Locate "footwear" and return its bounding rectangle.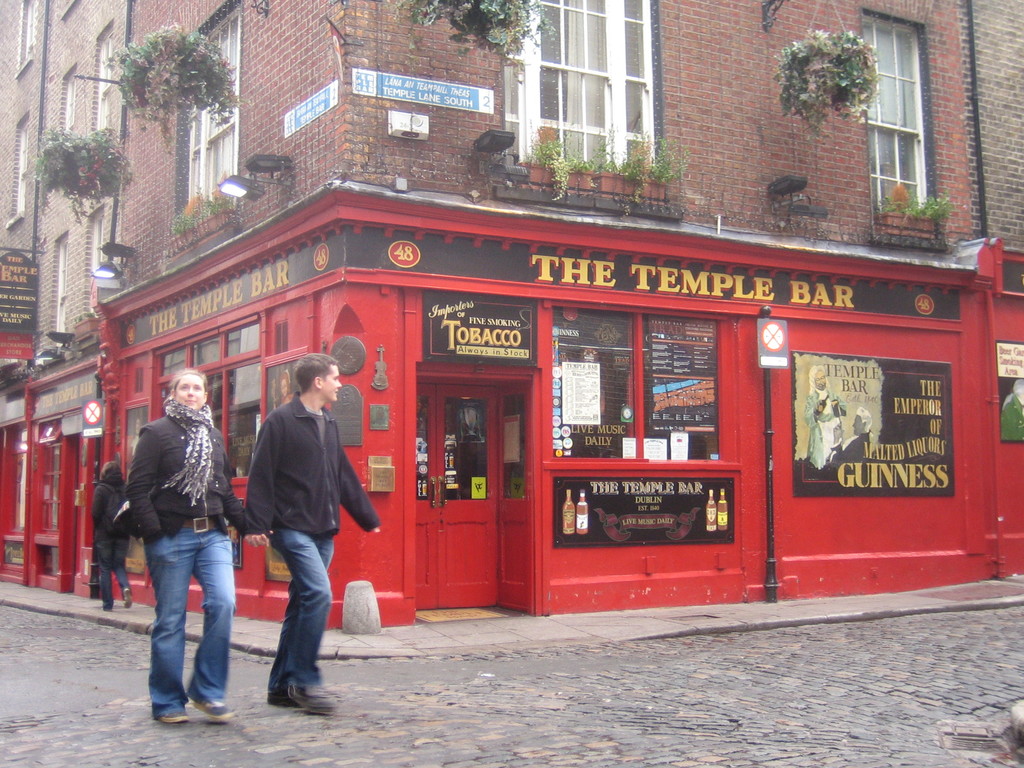
bbox=[100, 591, 114, 607].
